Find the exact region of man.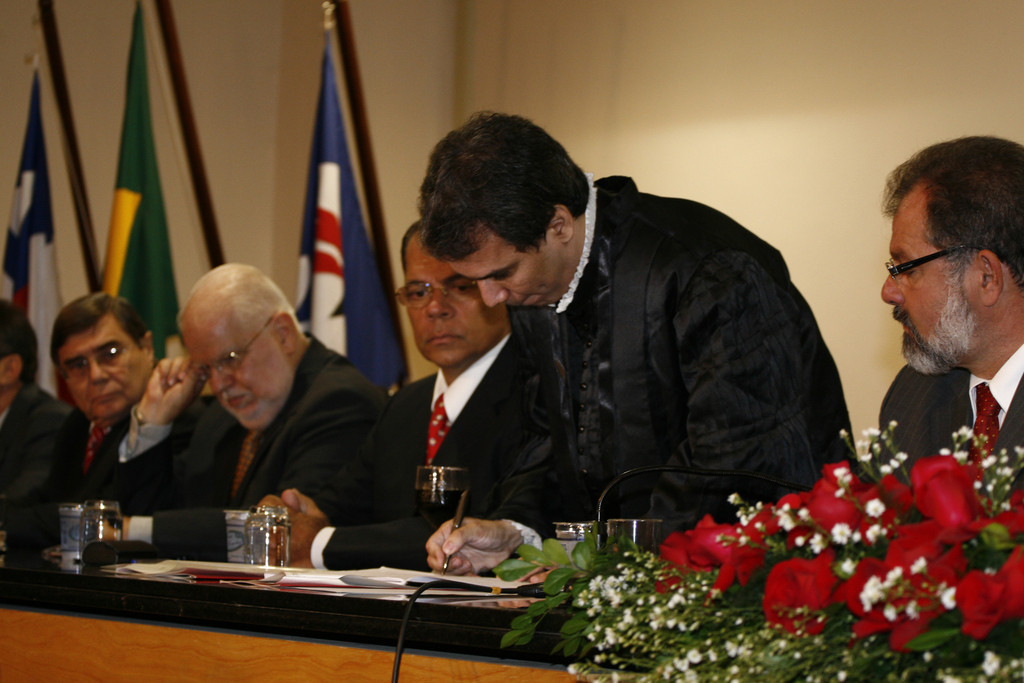
Exact region: (x1=0, y1=298, x2=86, y2=536).
